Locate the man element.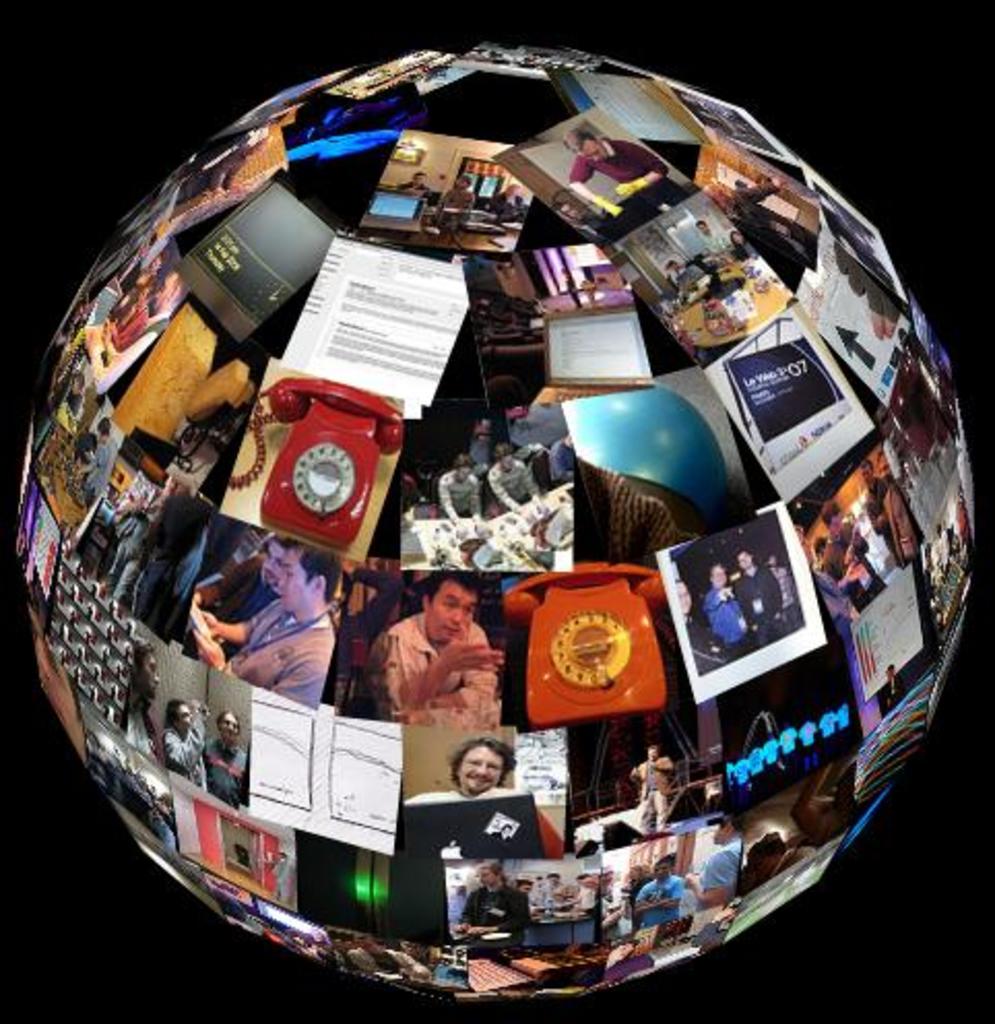
Element bbox: crop(81, 275, 184, 392).
